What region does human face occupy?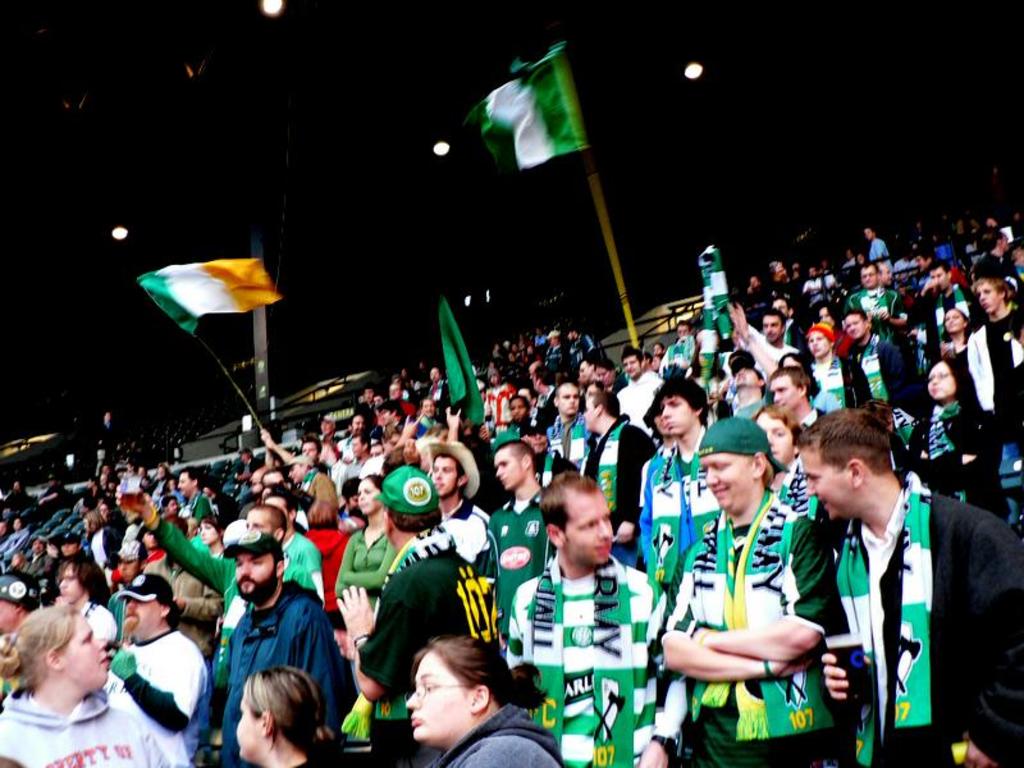
{"left": 650, "top": 356, "right": 659, "bottom": 375}.
